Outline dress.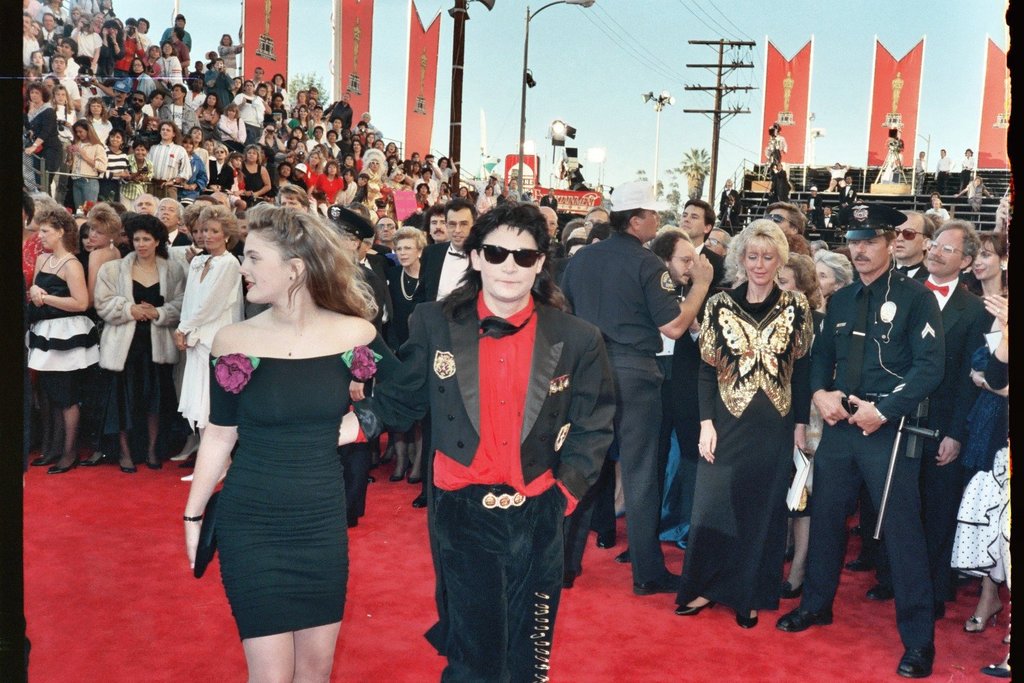
Outline: BBox(117, 283, 171, 436).
